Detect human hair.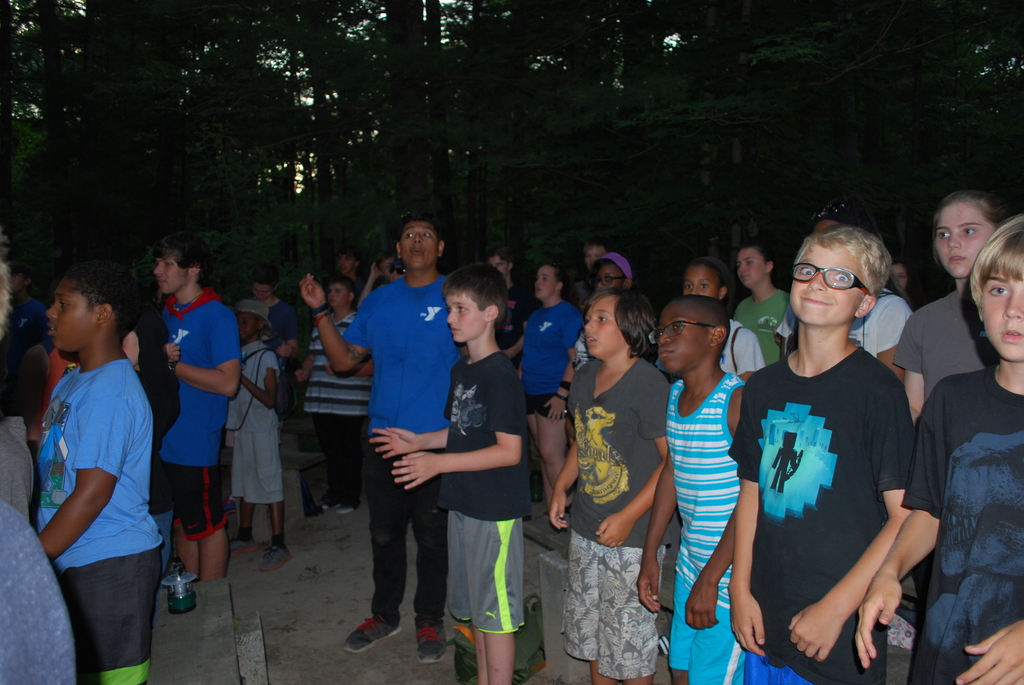
Detected at (left=970, top=215, right=1023, bottom=306).
